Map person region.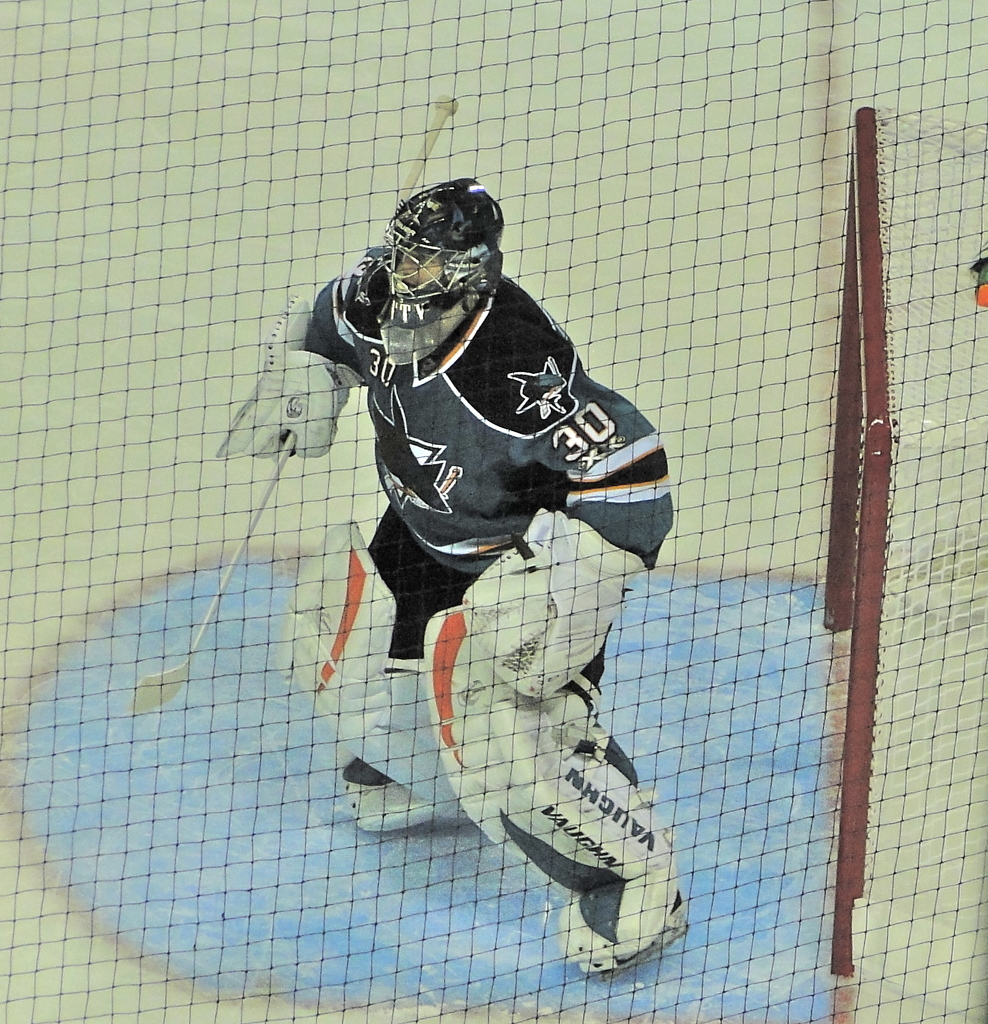
Mapped to l=288, t=157, r=669, b=986.
